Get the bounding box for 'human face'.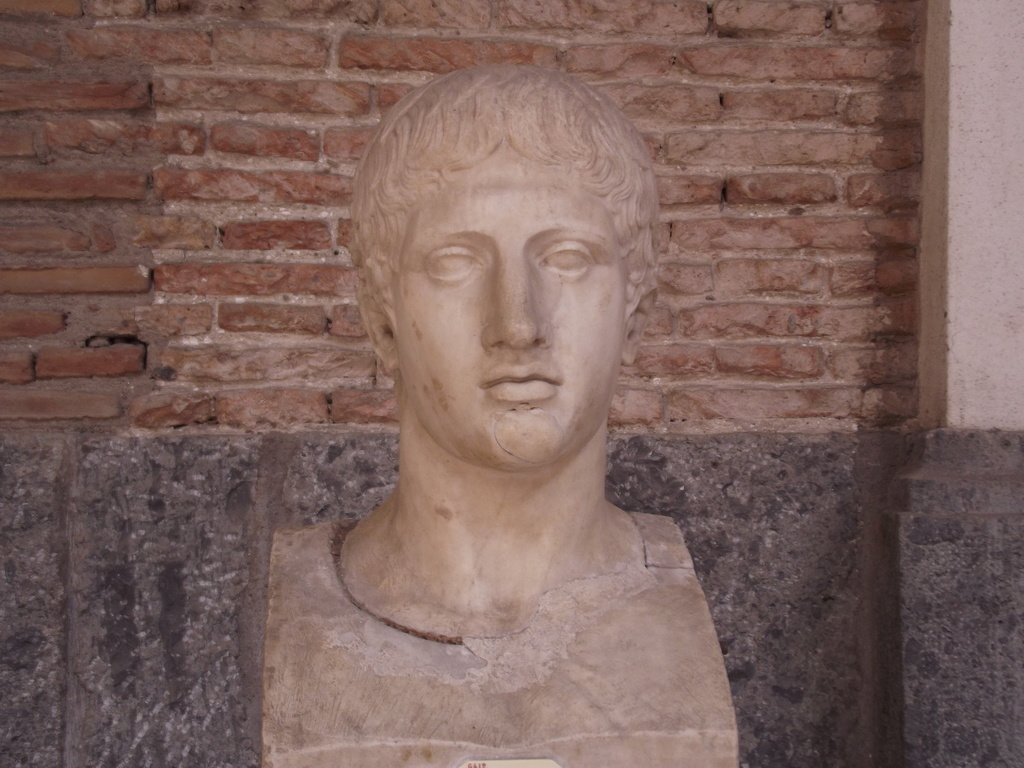
Rect(381, 148, 630, 468).
